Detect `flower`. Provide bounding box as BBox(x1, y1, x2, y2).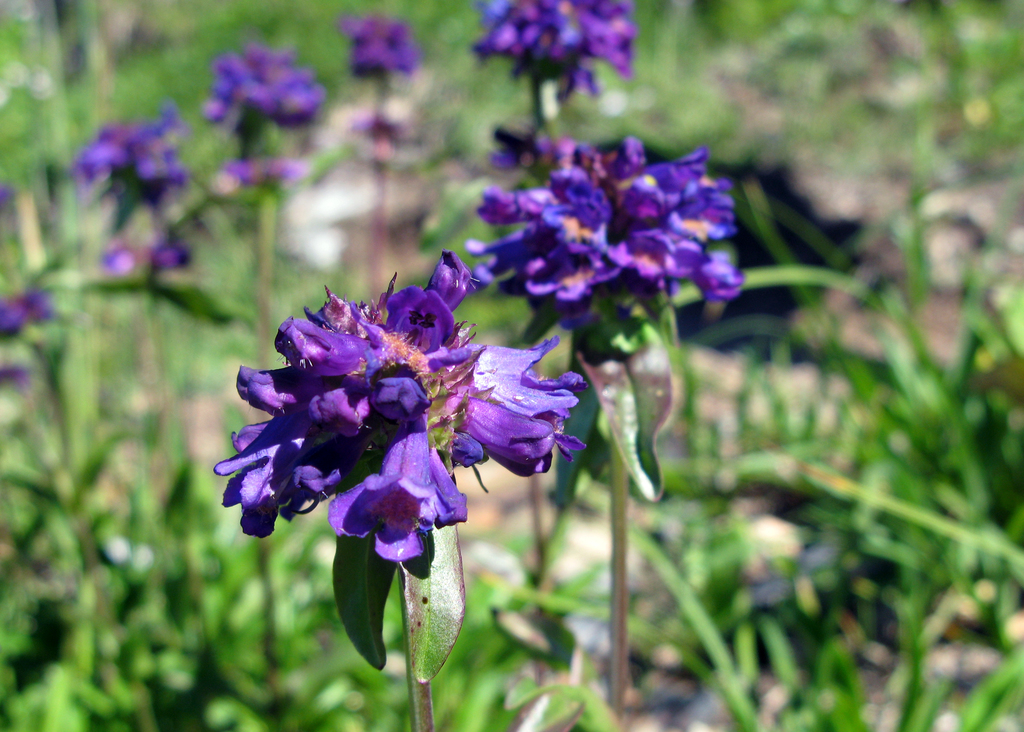
BBox(0, 282, 77, 337).
